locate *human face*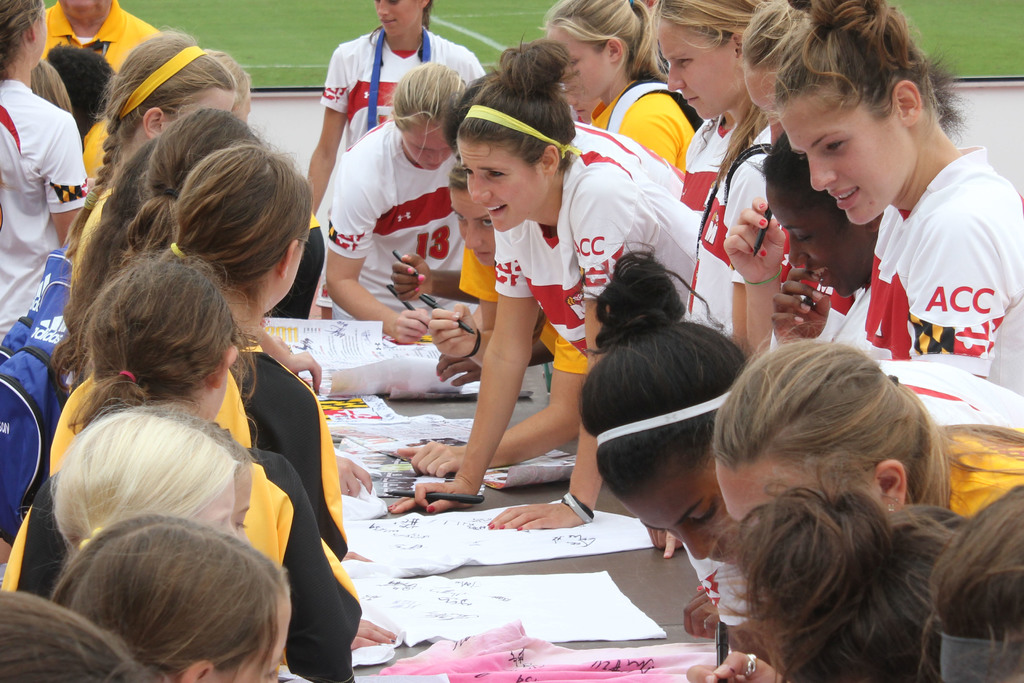
left=401, top=119, right=448, bottom=179
